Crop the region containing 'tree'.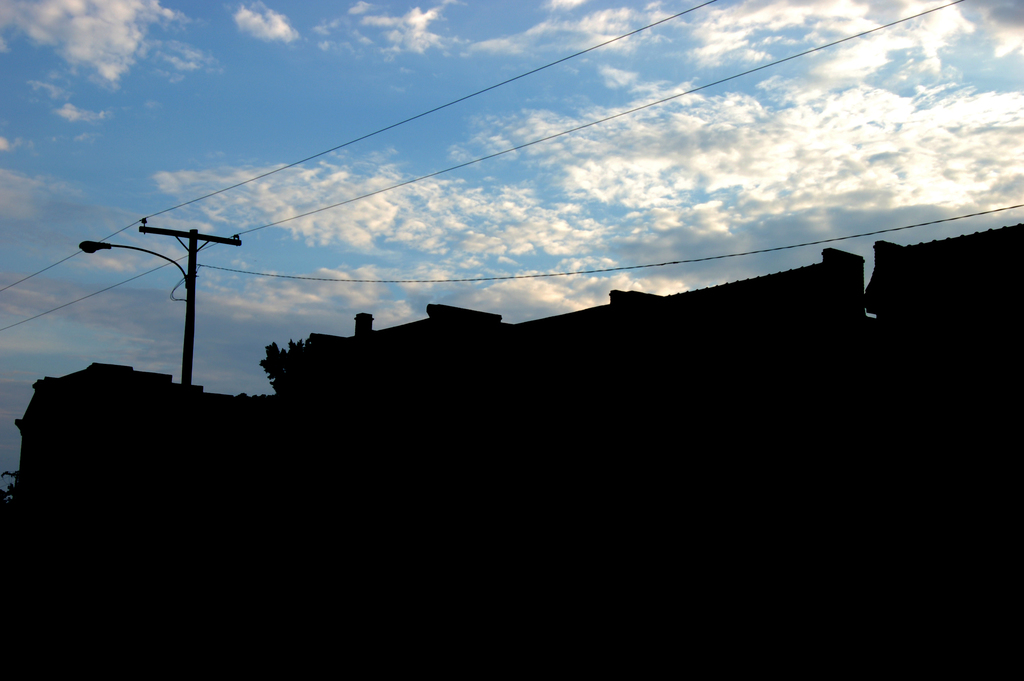
Crop region: BBox(254, 333, 312, 391).
